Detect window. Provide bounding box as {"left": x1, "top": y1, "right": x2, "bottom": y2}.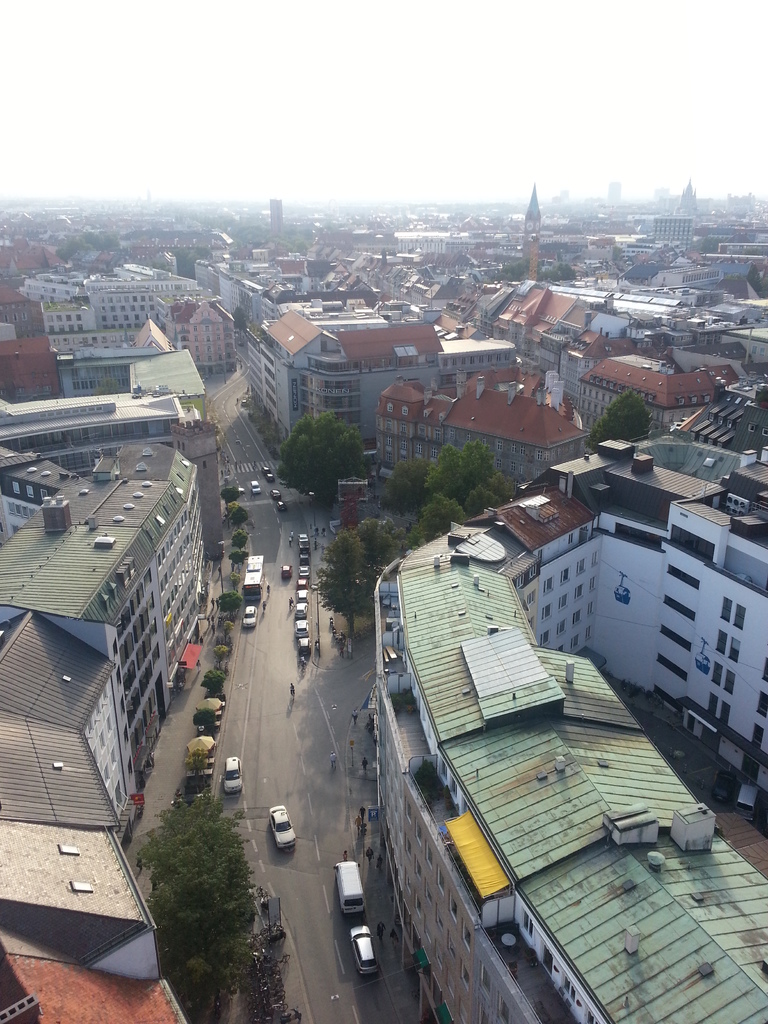
{"left": 184, "top": 575, "right": 191, "bottom": 582}.
